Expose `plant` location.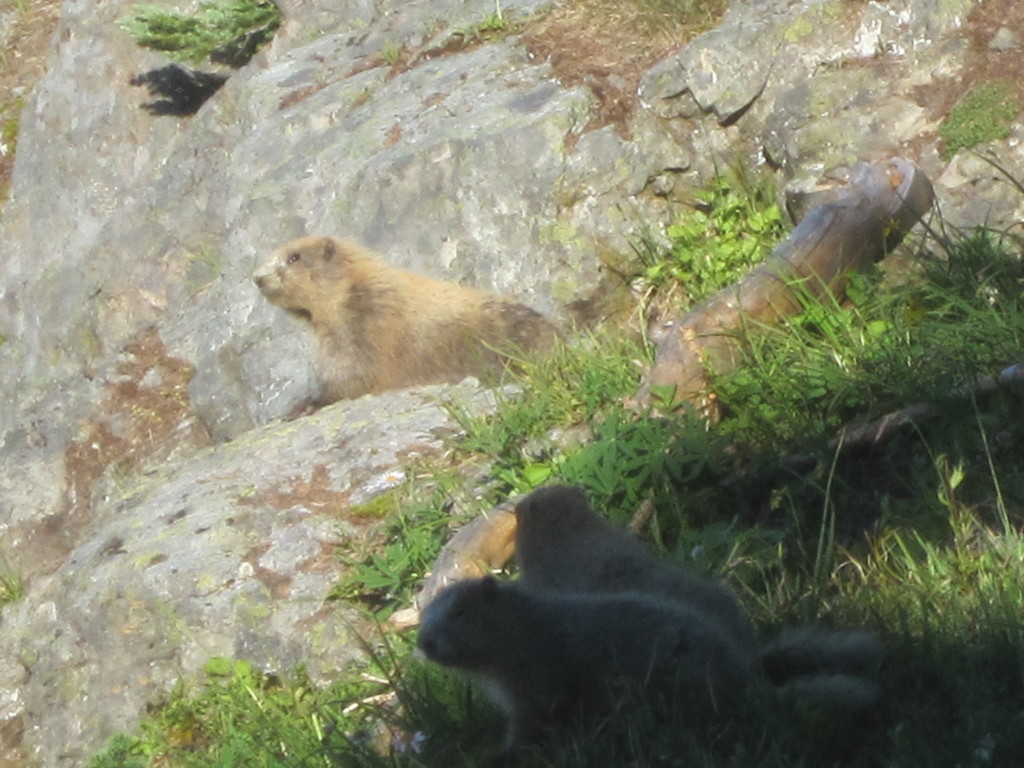
Exposed at detection(86, 651, 335, 767).
